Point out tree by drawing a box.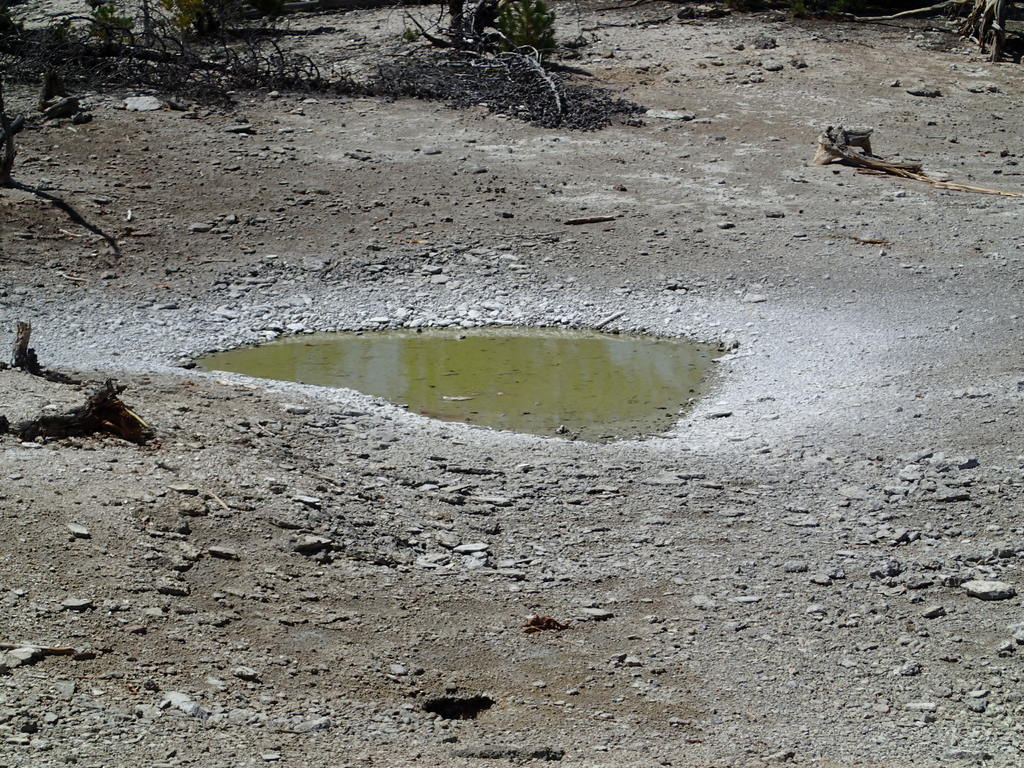
x1=843, y1=0, x2=1004, y2=67.
